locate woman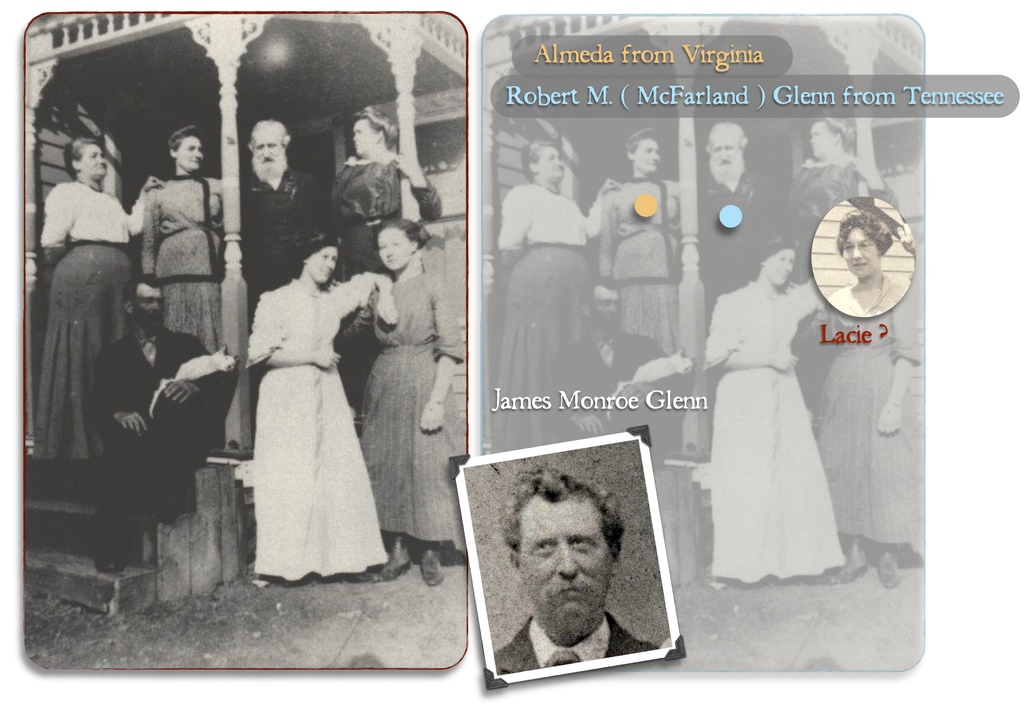
(143,126,223,352)
